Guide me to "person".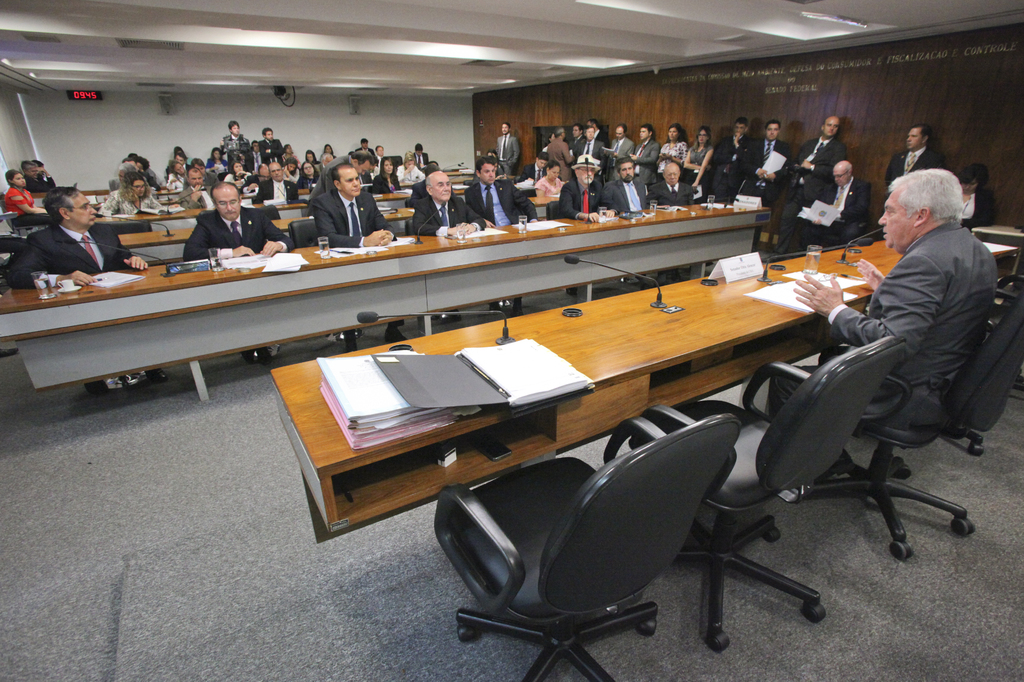
Guidance: pyautogui.locateOnScreen(763, 118, 848, 266).
